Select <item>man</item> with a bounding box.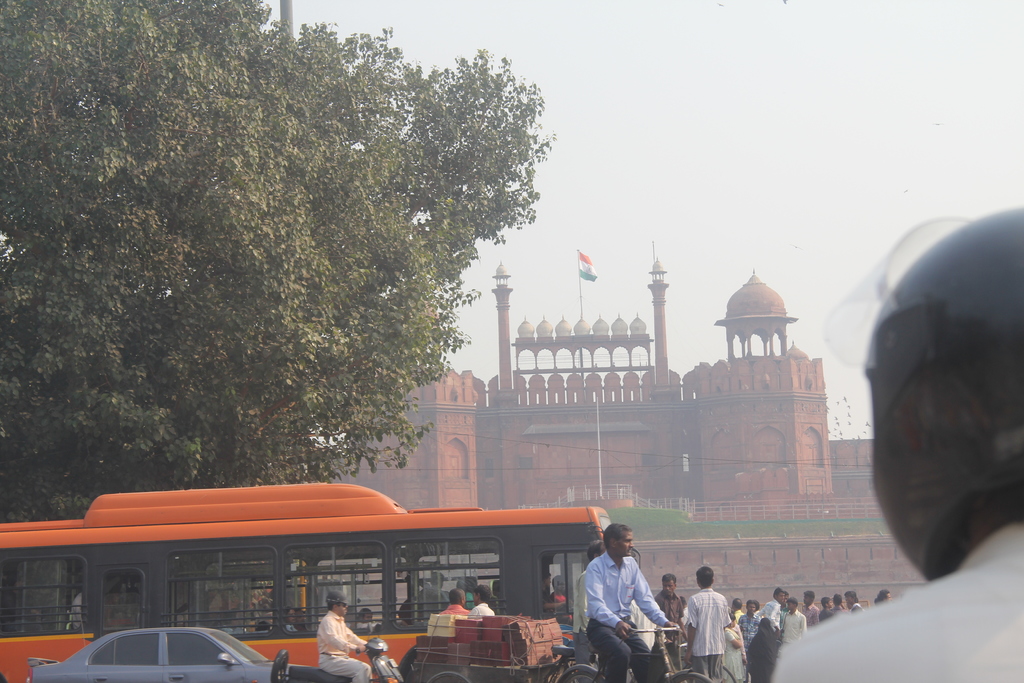
312/591/377/682.
